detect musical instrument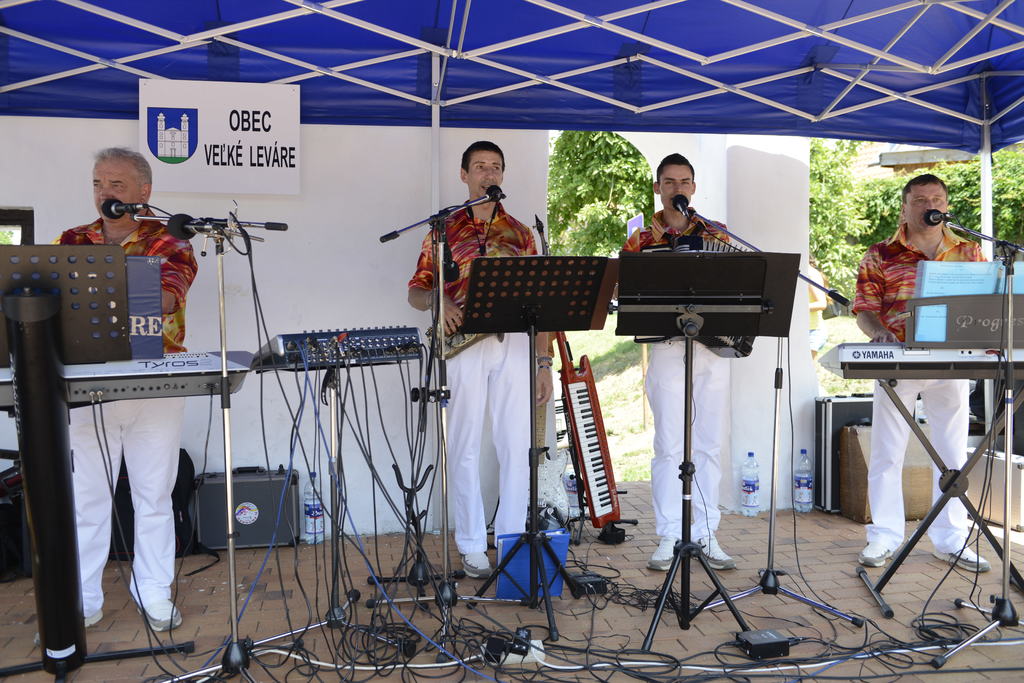
BBox(819, 344, 1022, 382)
